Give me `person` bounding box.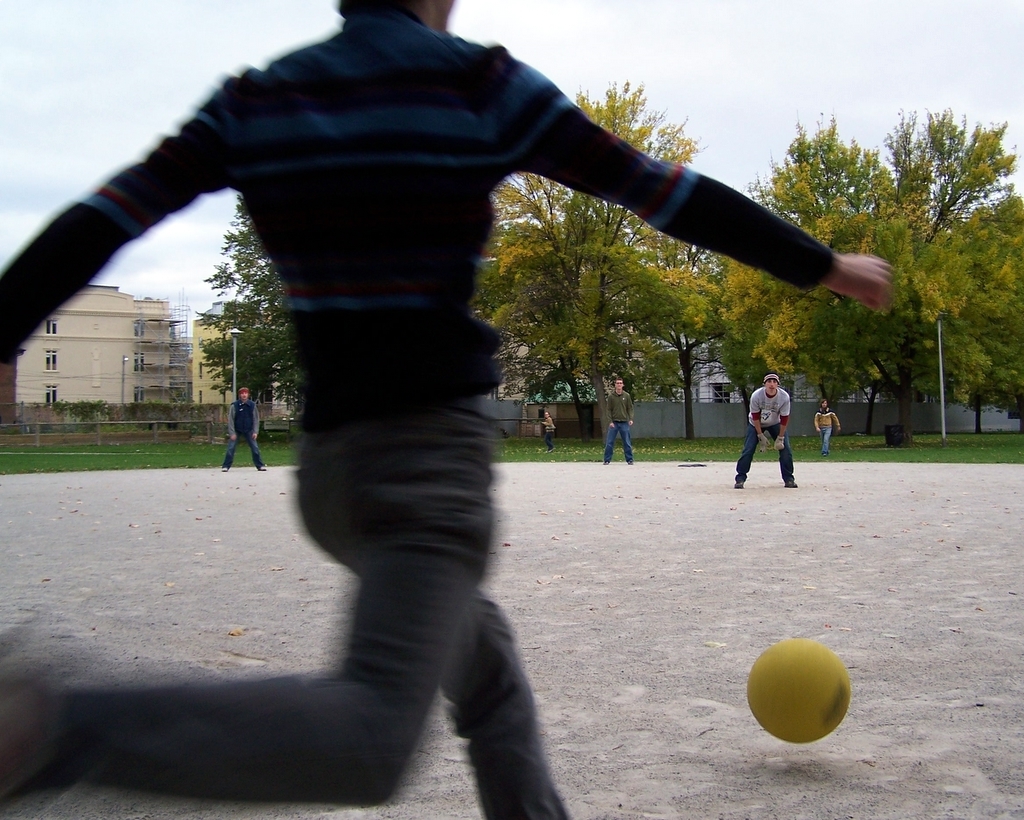
x1=812, y1=396, x2=845, y2=454.
